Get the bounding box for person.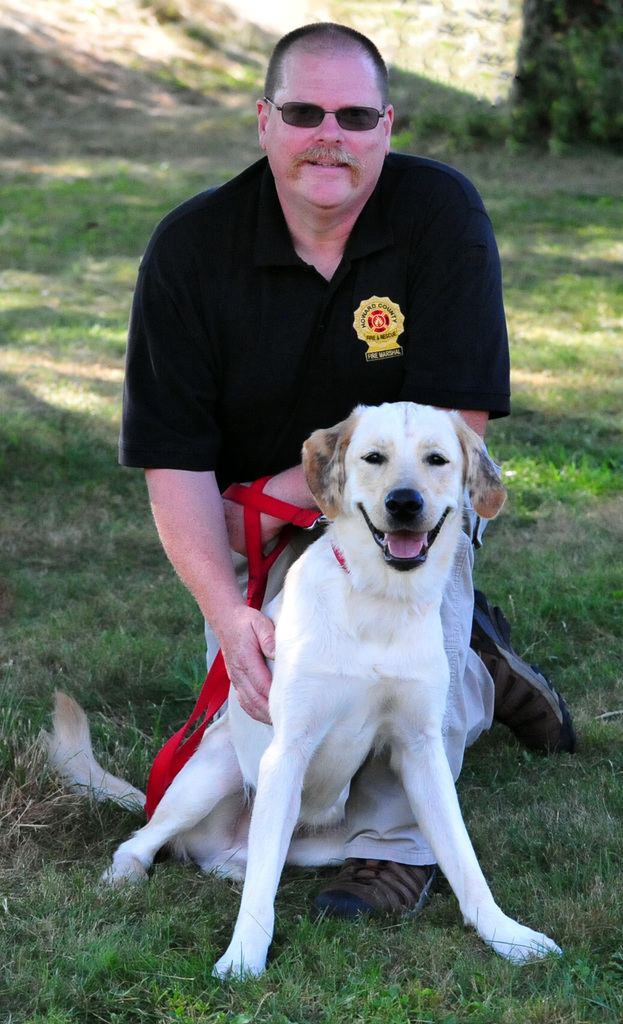
(131, 45, 522, 614).
